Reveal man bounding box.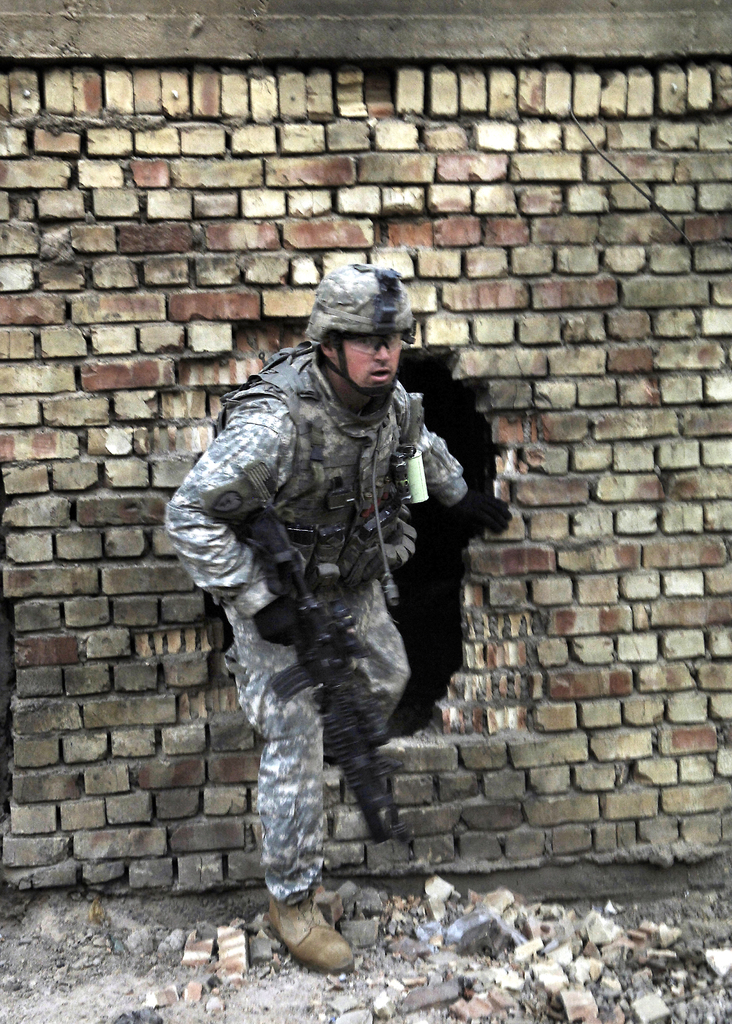
Revealed: pyautogui.locateOnScreen(154, 252, 511, 1023).
